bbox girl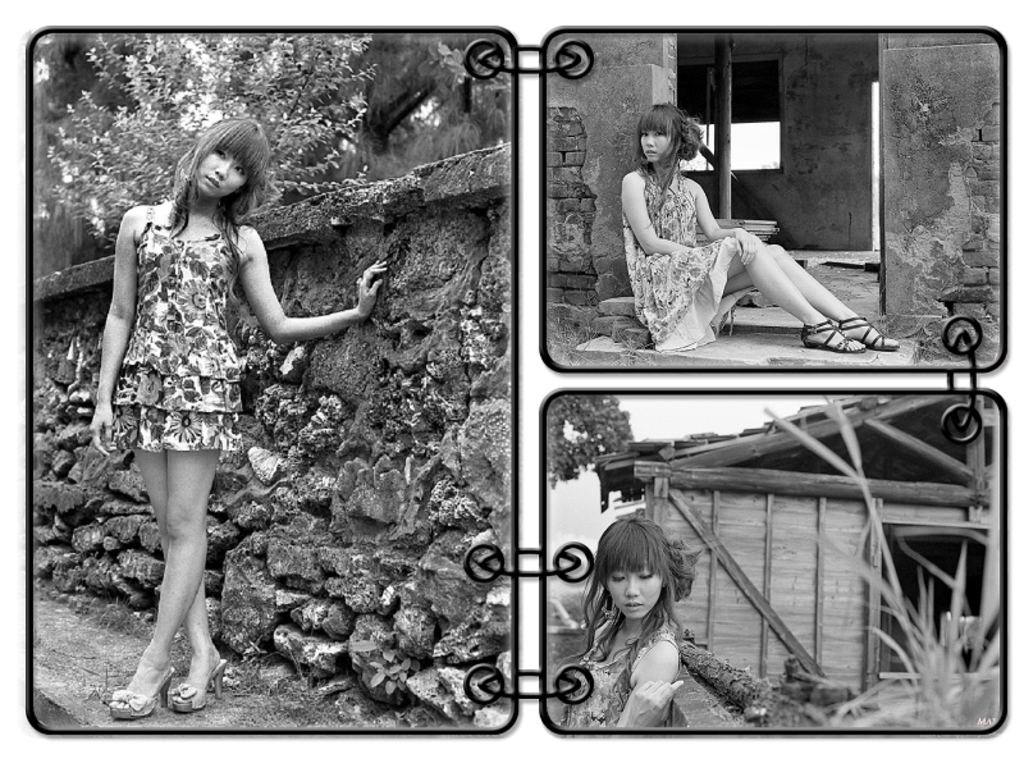
622:100:900:351
